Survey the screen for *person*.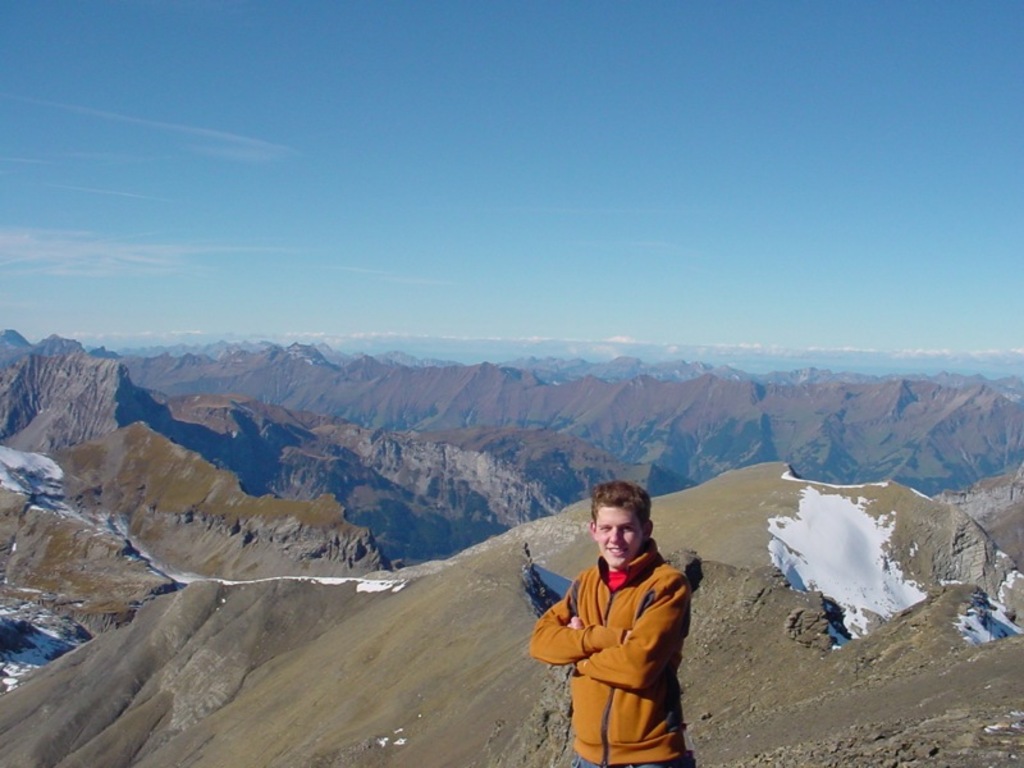
Survey found: BBox(527, 477, 705, 754).
